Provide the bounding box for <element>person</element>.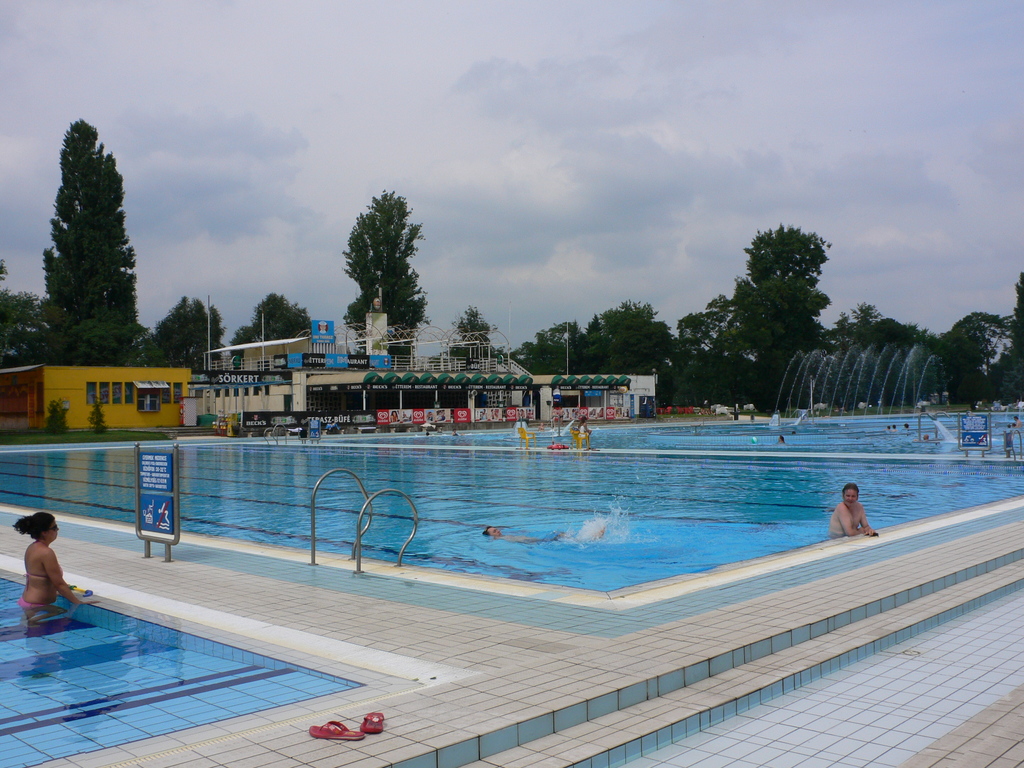
[x1=924, y1=433, x2=929, y2=444].
